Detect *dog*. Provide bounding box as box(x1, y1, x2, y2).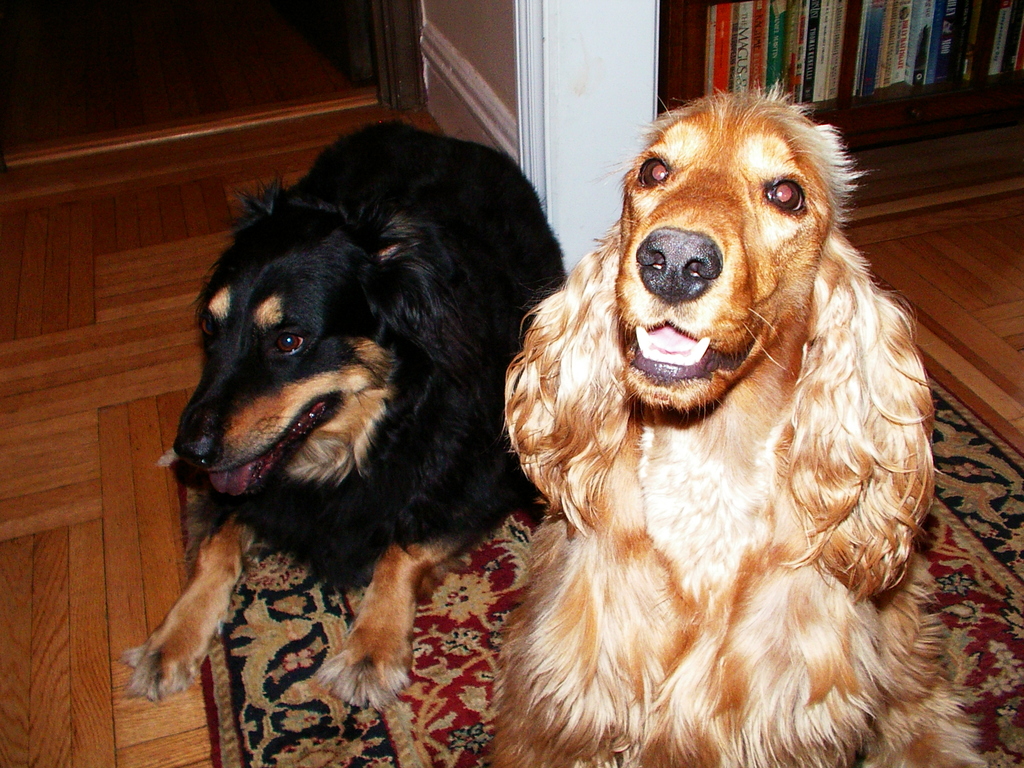
box(113, 118, 566, 707).
